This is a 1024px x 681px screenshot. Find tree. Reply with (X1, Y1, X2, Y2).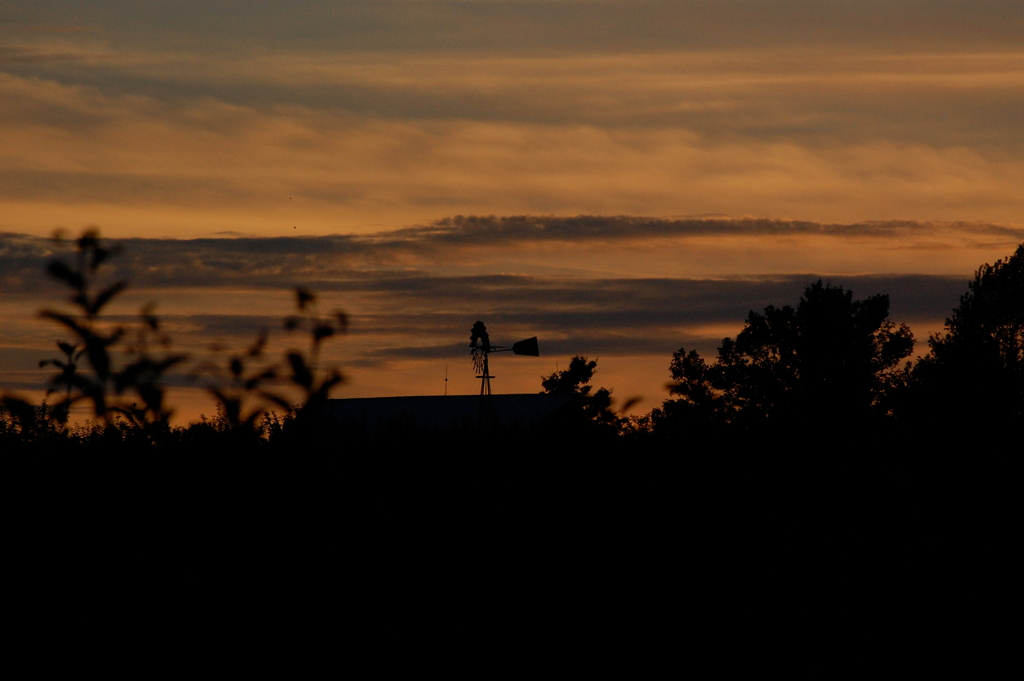
(924, 241, 1023, 391).
